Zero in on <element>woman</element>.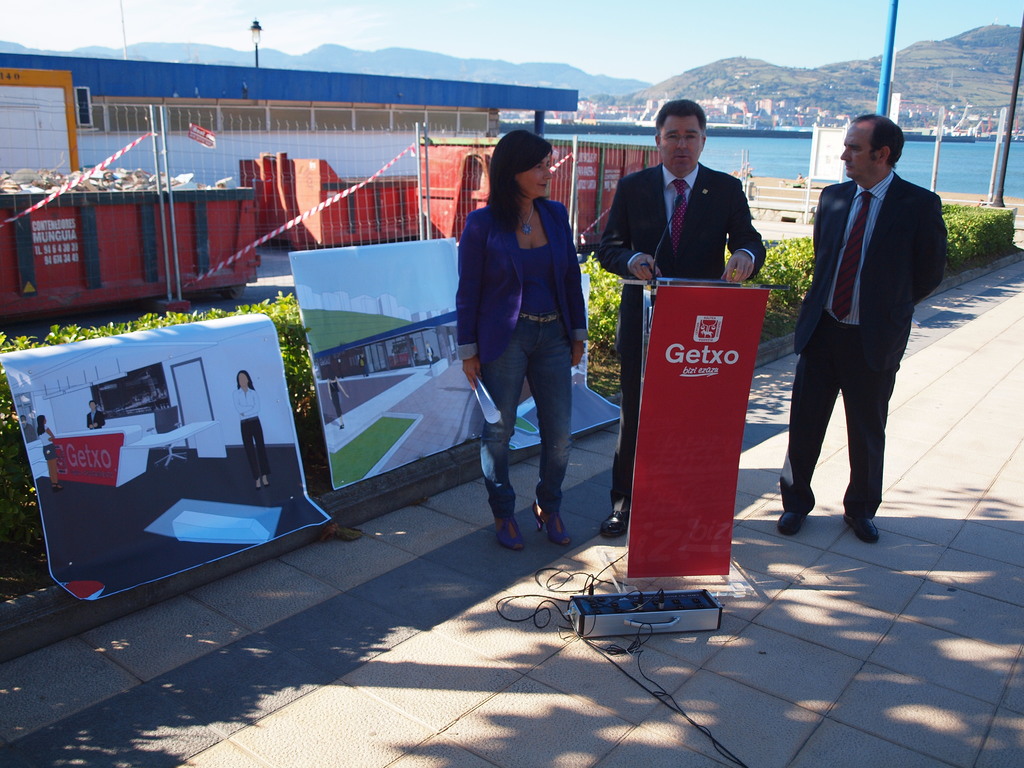
Zeroed in: rect(326, 367, 353, 428).
